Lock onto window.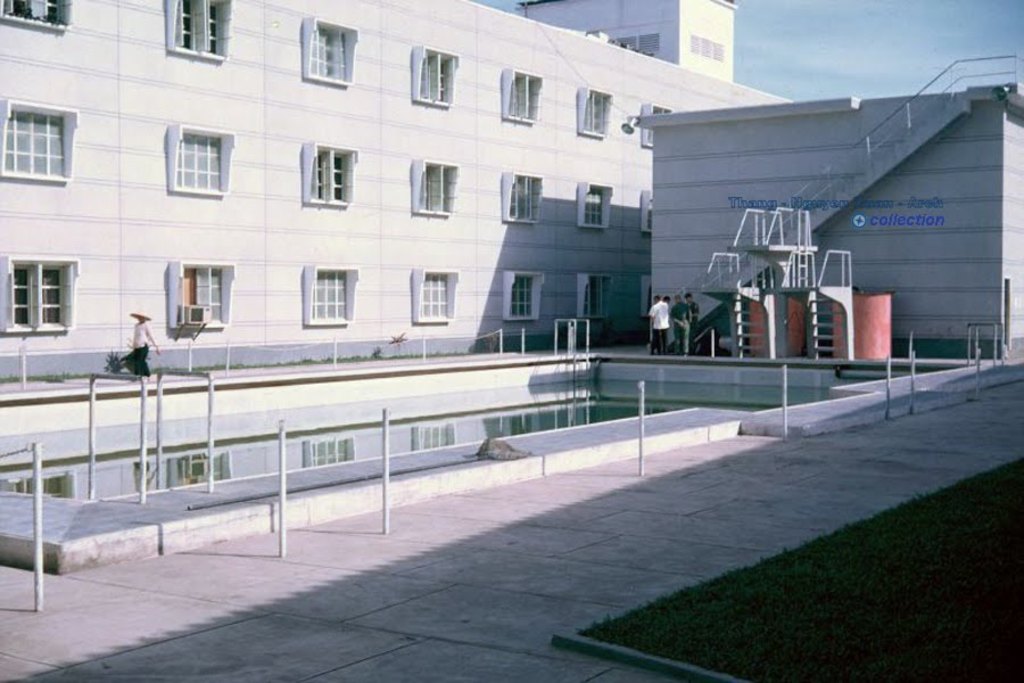
Locked: <bbox>501, 269, 536, 322</bbox>.
